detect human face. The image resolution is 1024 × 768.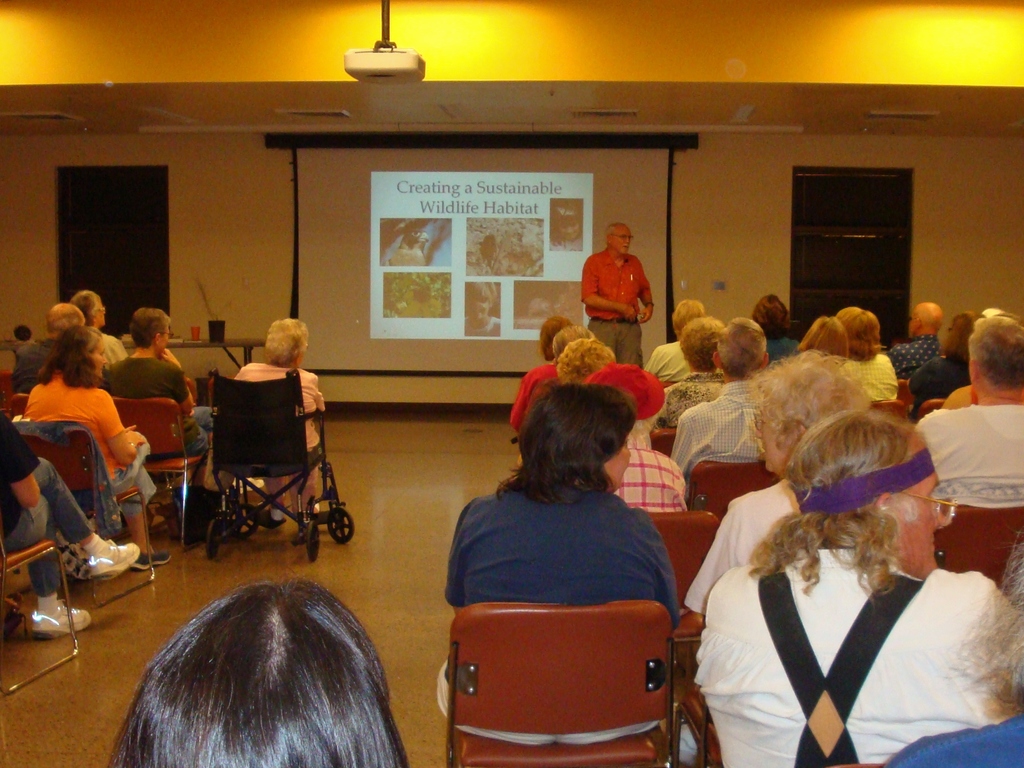
93 295 105 328.
